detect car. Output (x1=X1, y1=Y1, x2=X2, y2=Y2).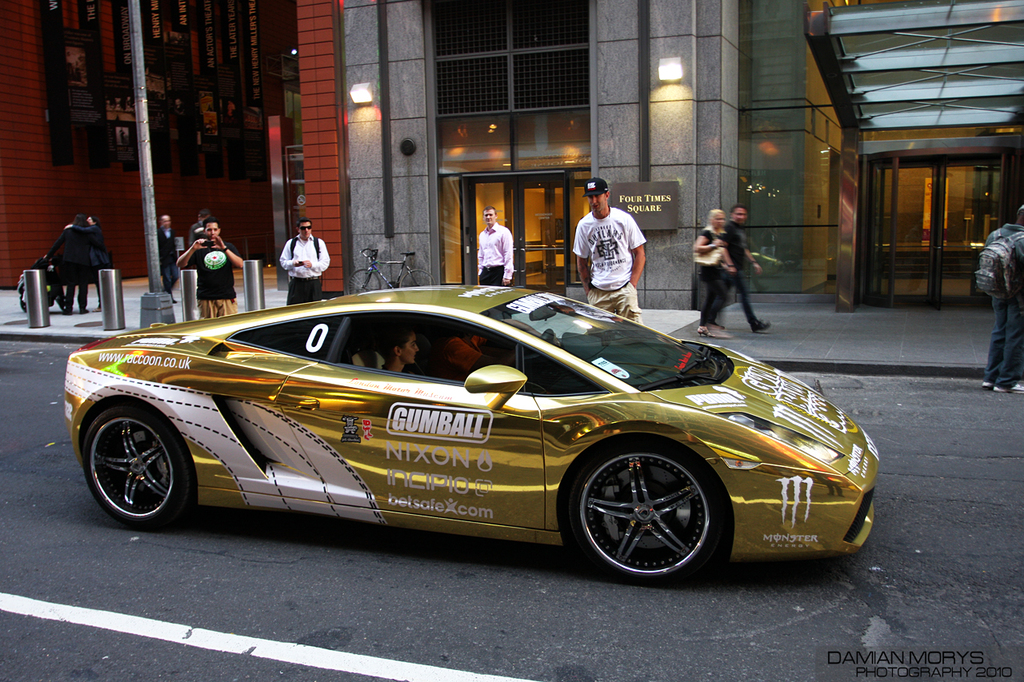
(x1=34, y1=289, x2=893, y2=579).
